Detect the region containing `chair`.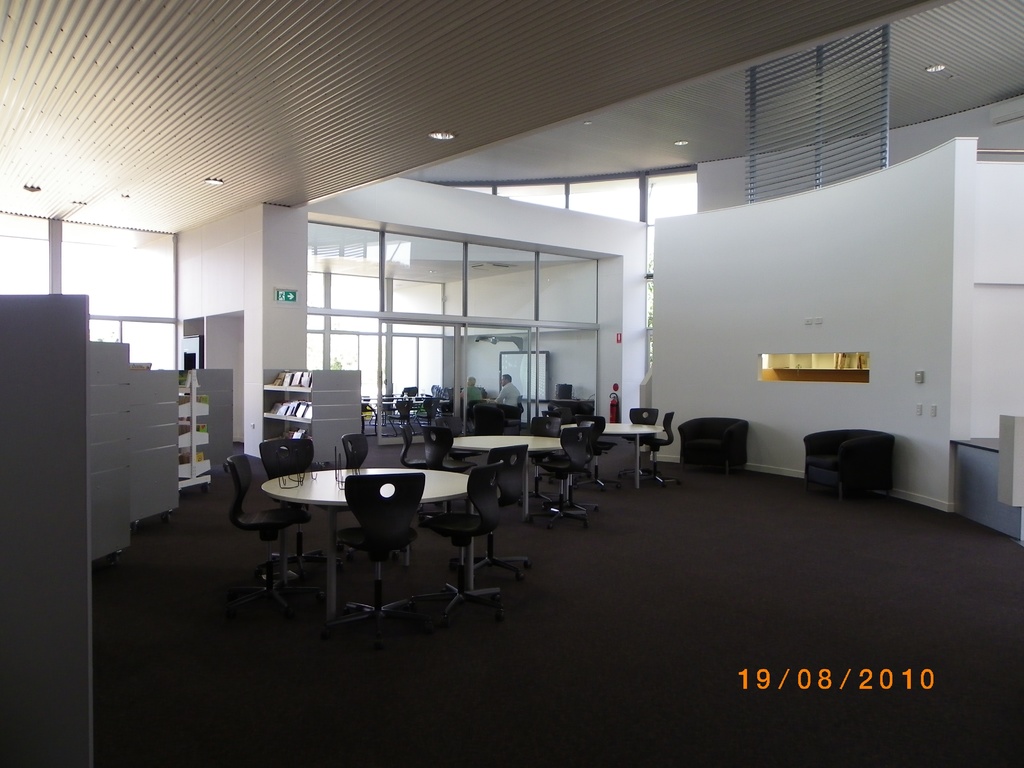
bbox=(334, 472, 424, 659).
